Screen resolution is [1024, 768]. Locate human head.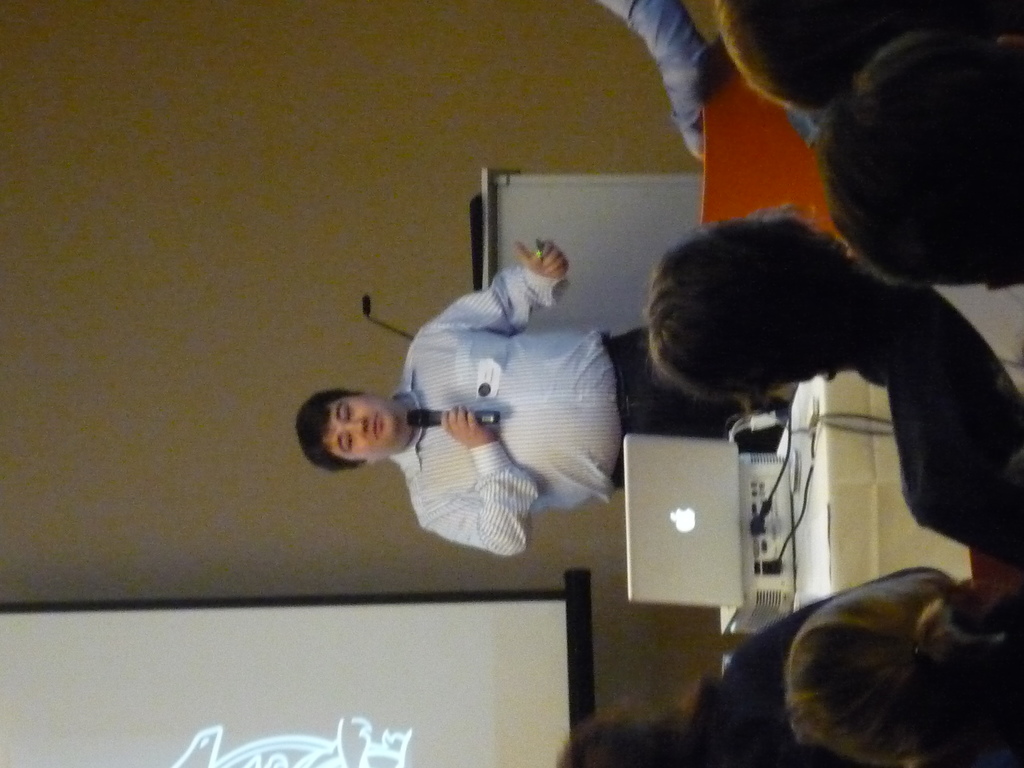
[x1=816, y1=28, x2=1023, y2=292].
